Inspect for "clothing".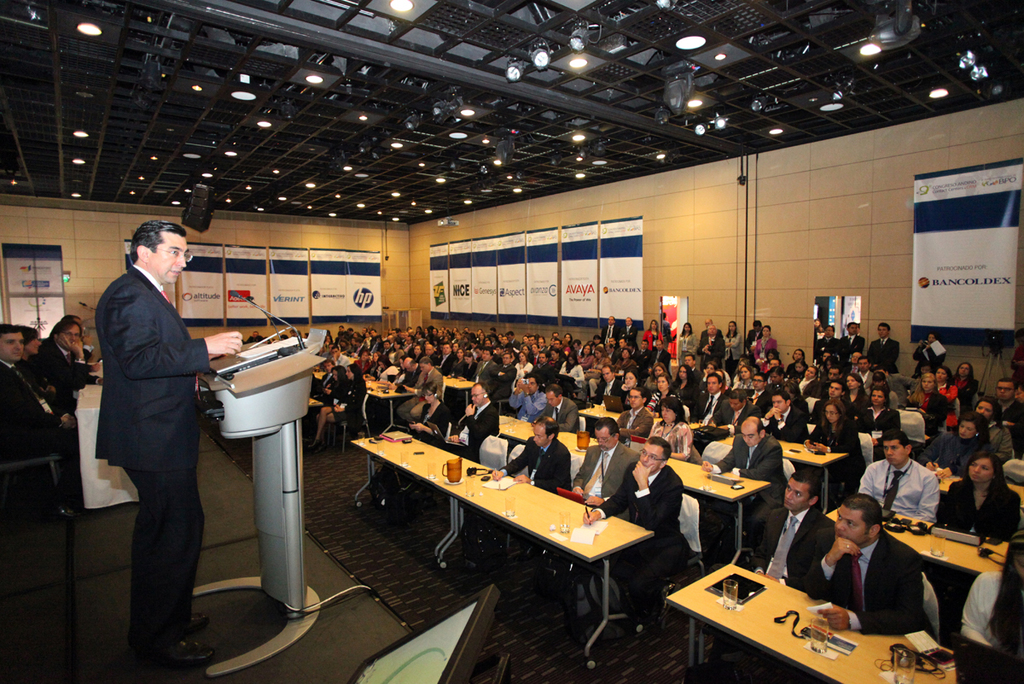
Inspection: (712, 430, 782, 551).
